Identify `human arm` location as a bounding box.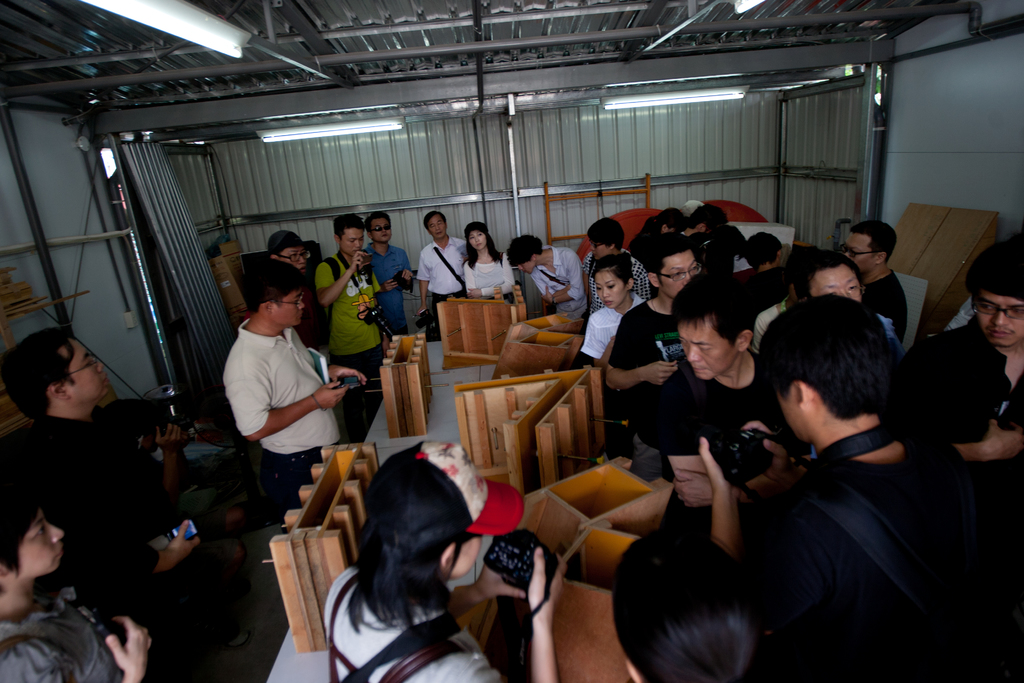
[154,424,195,502].
